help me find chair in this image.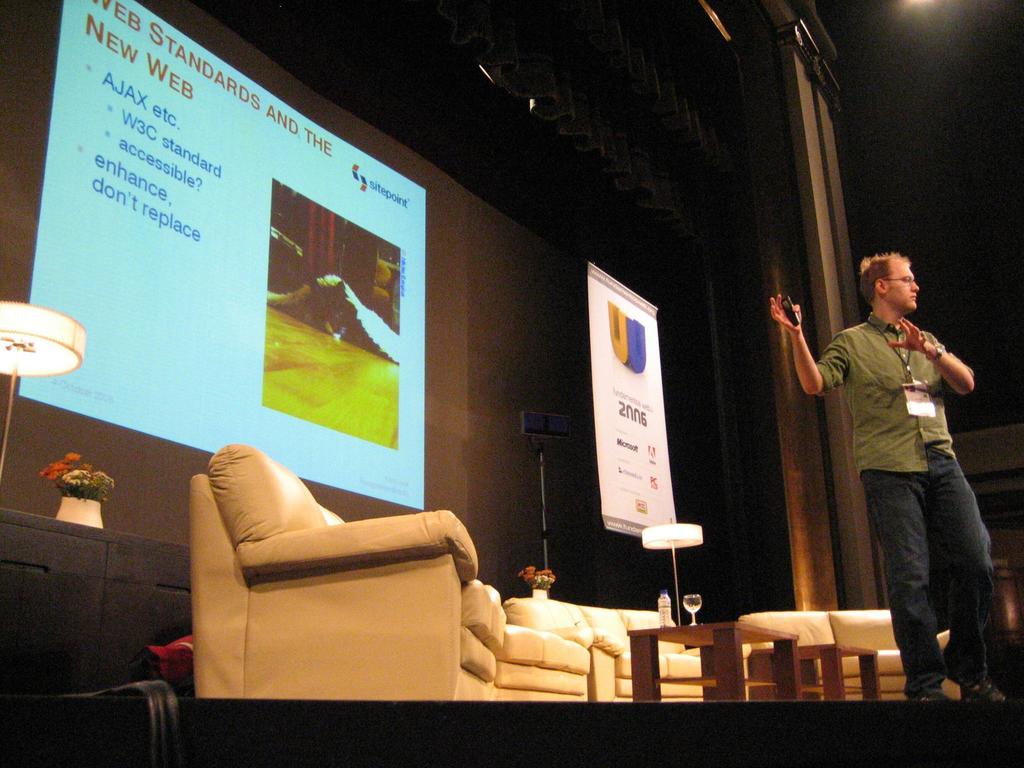
Found it: 141 394 456 745.
